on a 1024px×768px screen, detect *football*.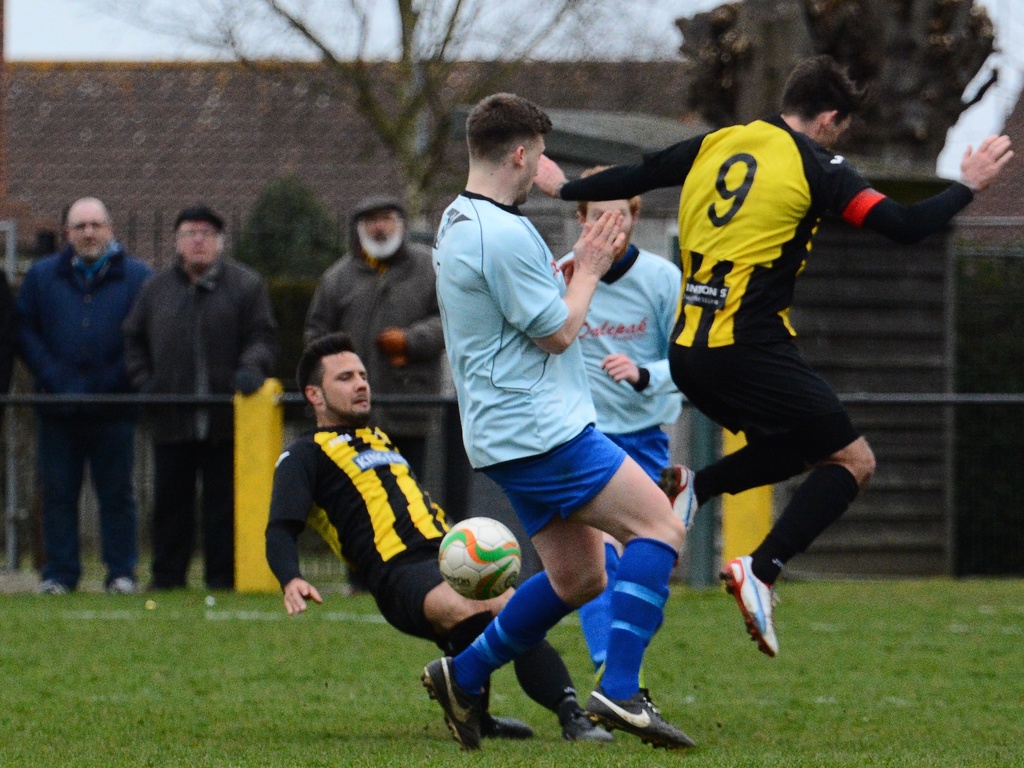
bbox=(440, 516, 522, 602).
